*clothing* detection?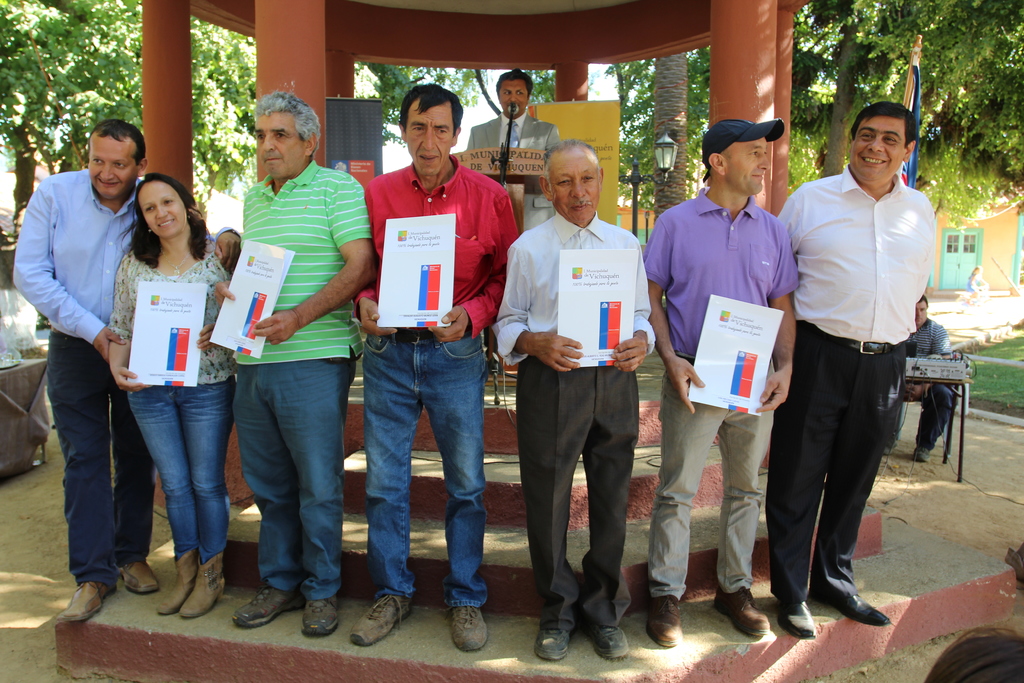
crop(778, 165, 933, 602)
